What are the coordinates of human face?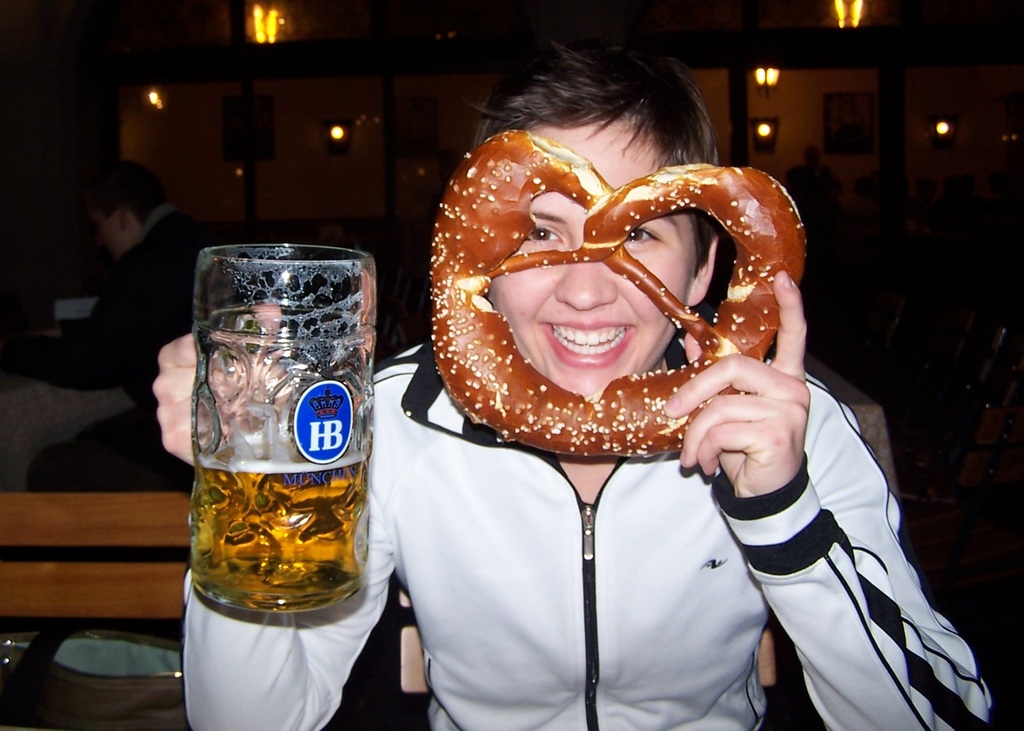
(left=95, top=215, right=123, bottom=258).
